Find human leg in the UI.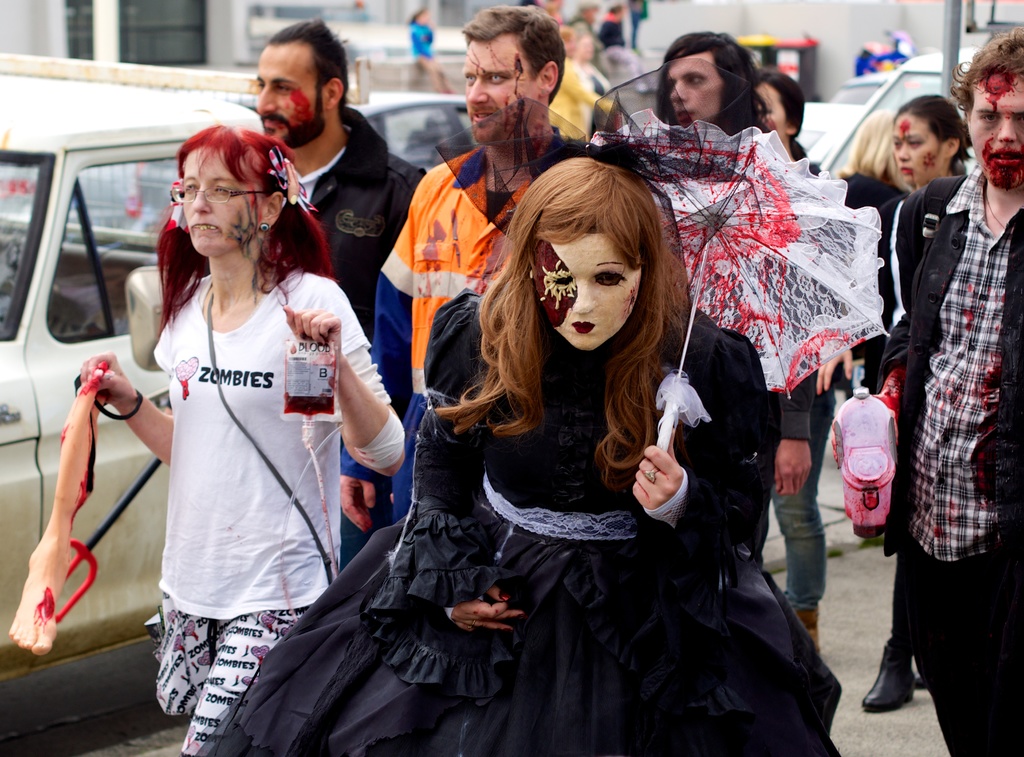
UI element at (900, 534, 1023, 756).
